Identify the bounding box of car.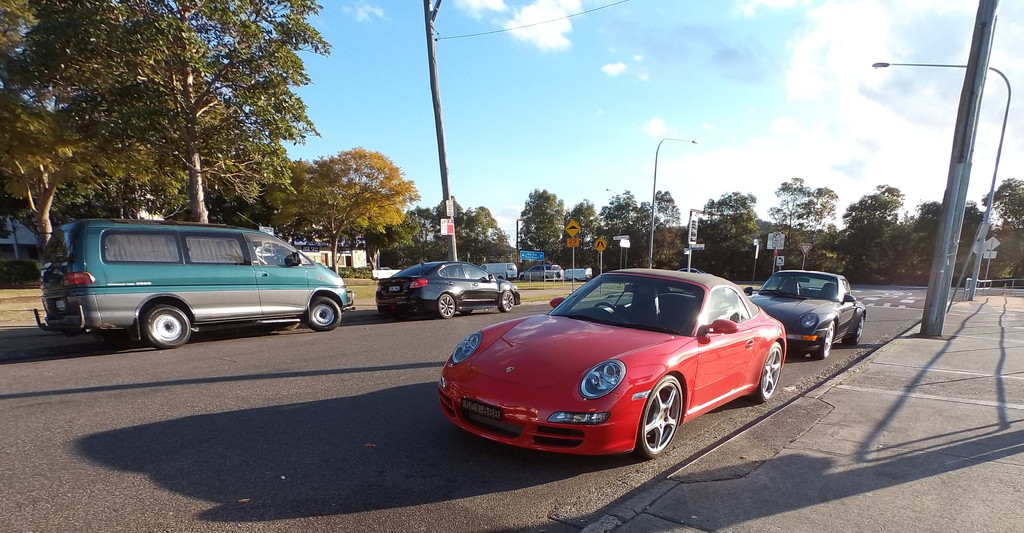
[747, 268, 863, 359].
